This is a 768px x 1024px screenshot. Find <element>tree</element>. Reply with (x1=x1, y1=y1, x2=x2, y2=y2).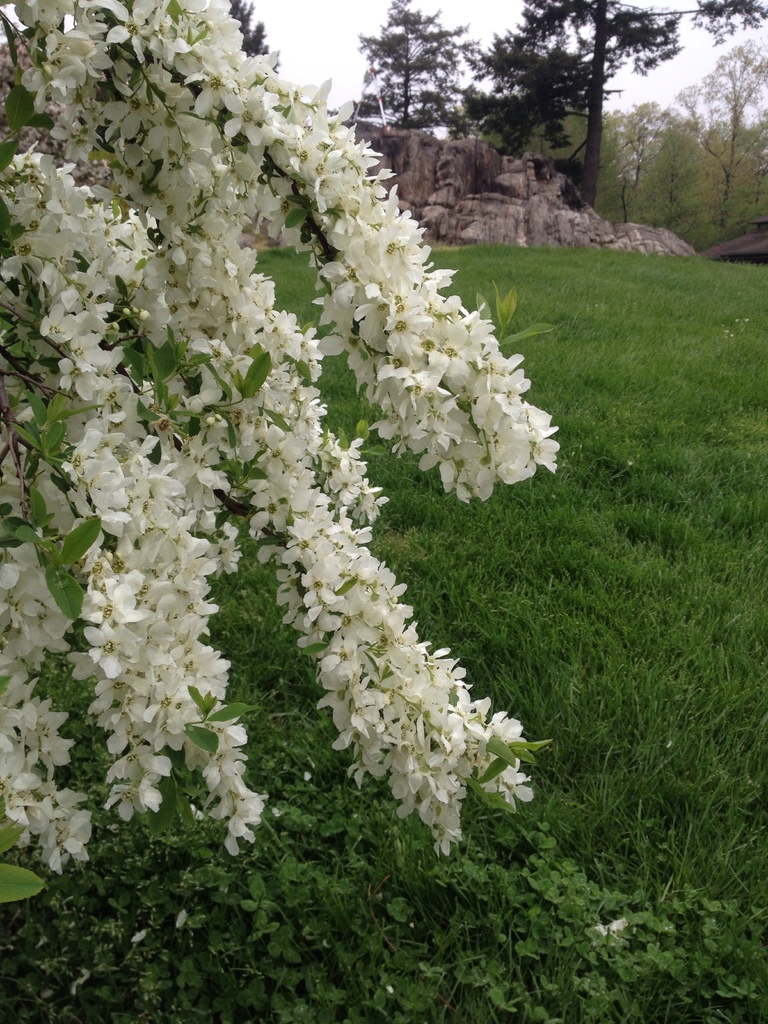
(x1=681, y1=32, x2=767, y2=232).
